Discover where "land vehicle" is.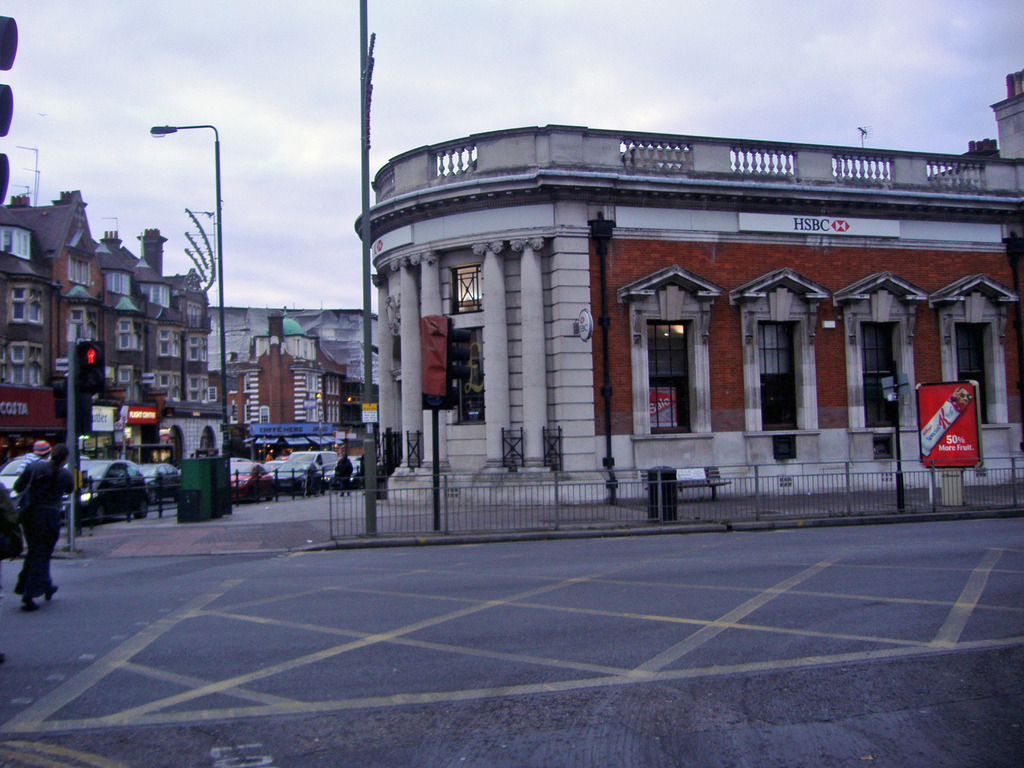
Discovered at (323,461,366,490).
